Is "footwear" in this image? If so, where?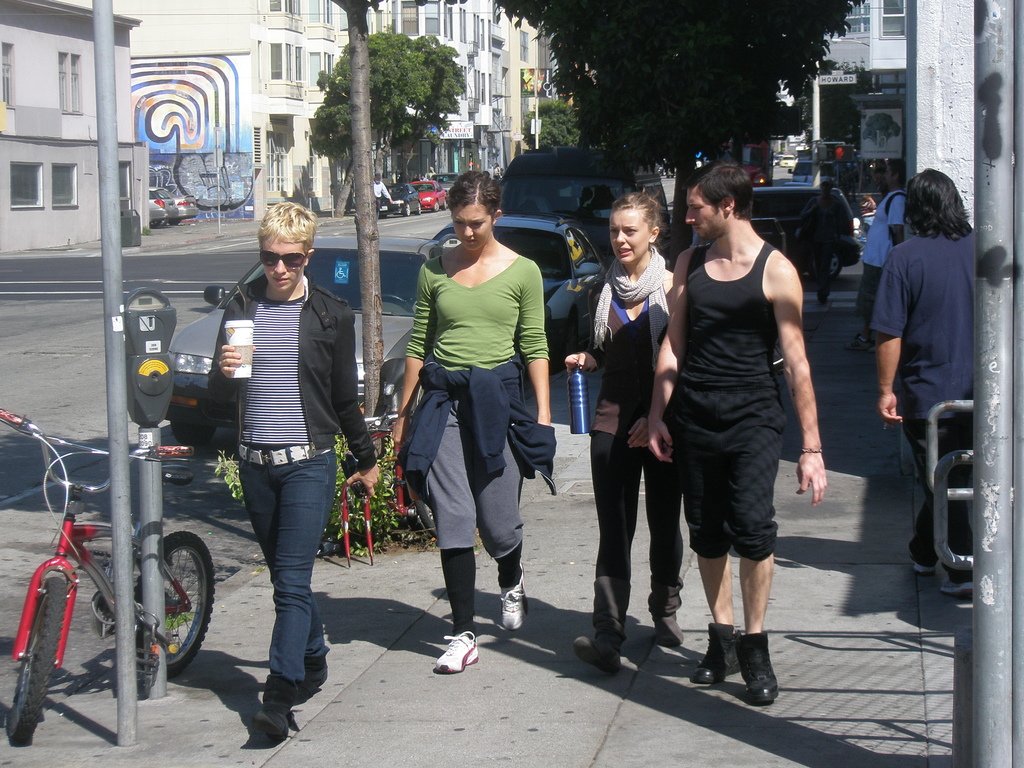
Yes, at box=[689, 621, 737, 681].
